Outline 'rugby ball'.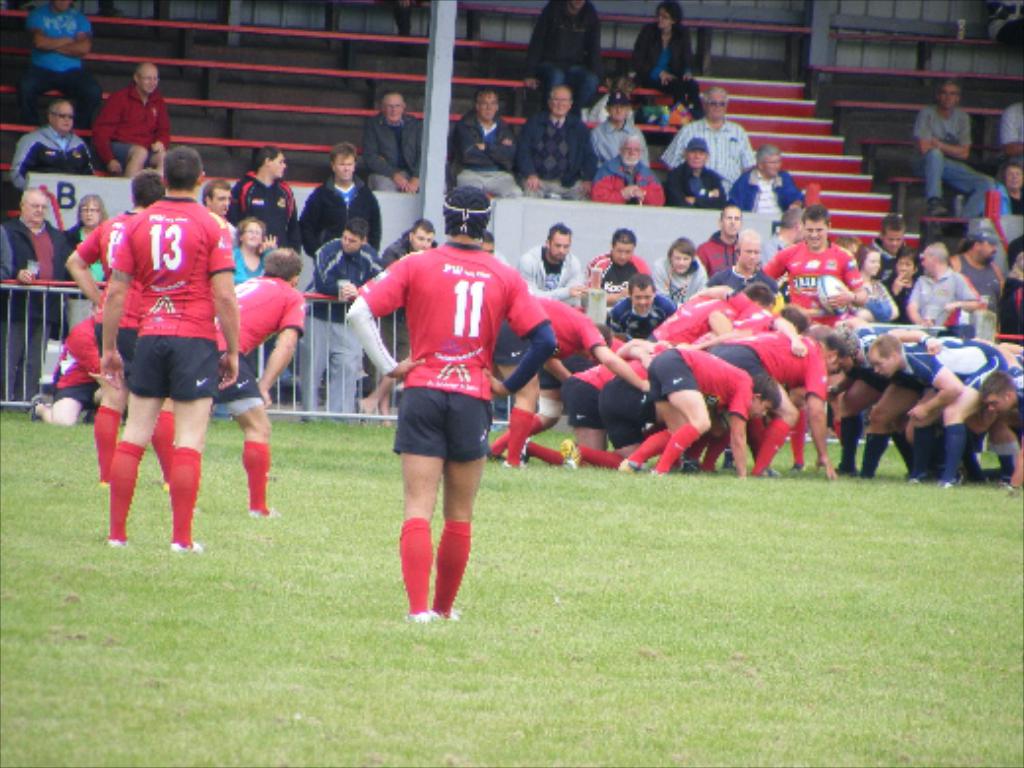
Outline: {"x1": 815, "y1": 274, "x2": 849, "y2": 315}.
